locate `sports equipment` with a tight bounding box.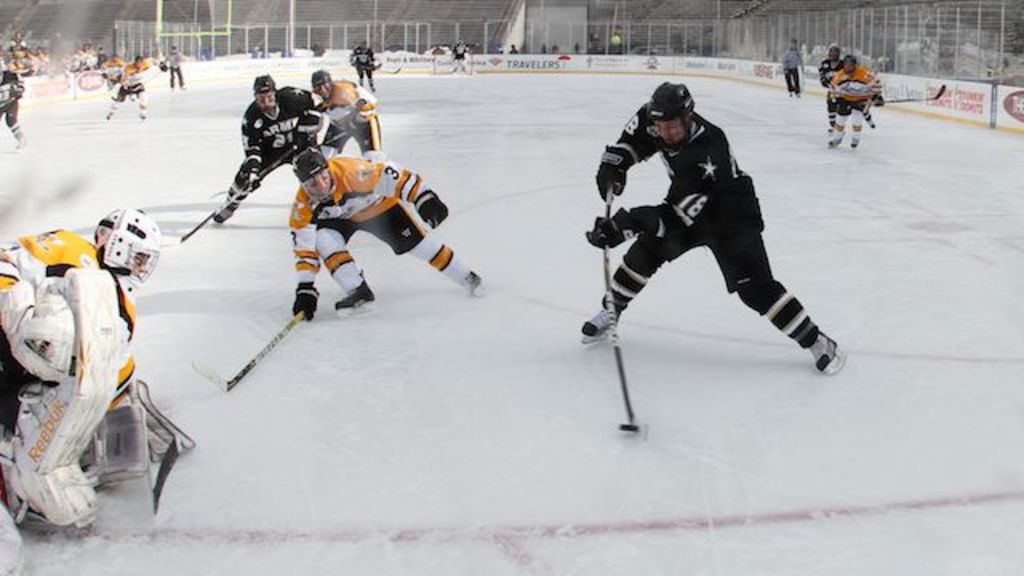
0/266/125/538.
